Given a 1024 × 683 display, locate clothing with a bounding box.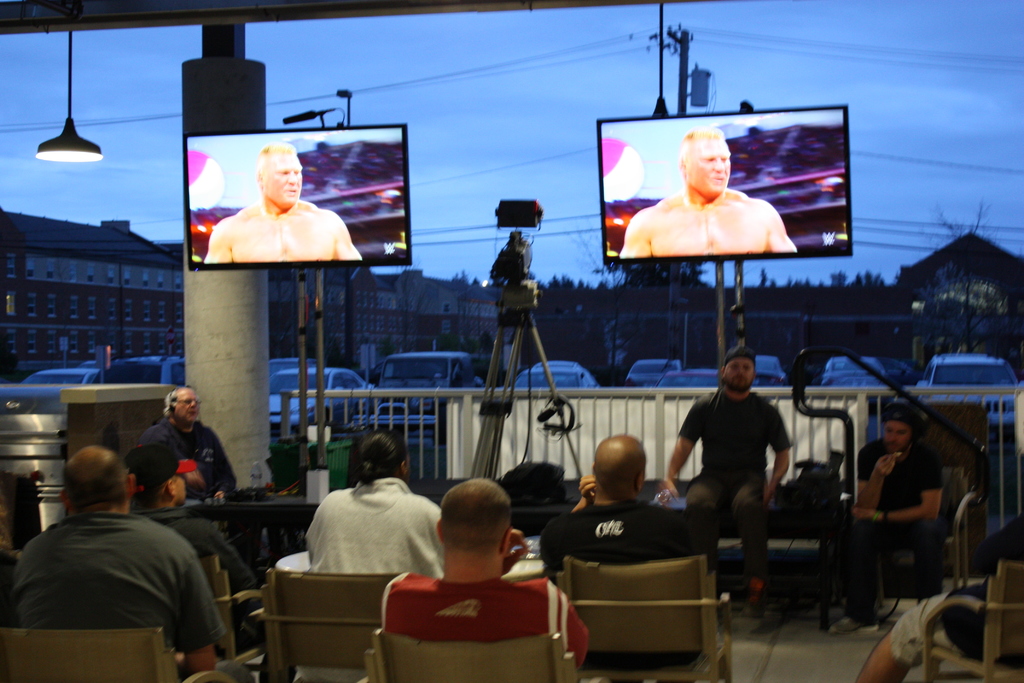
Located: <region>130, 504, 254, 593</region>.
